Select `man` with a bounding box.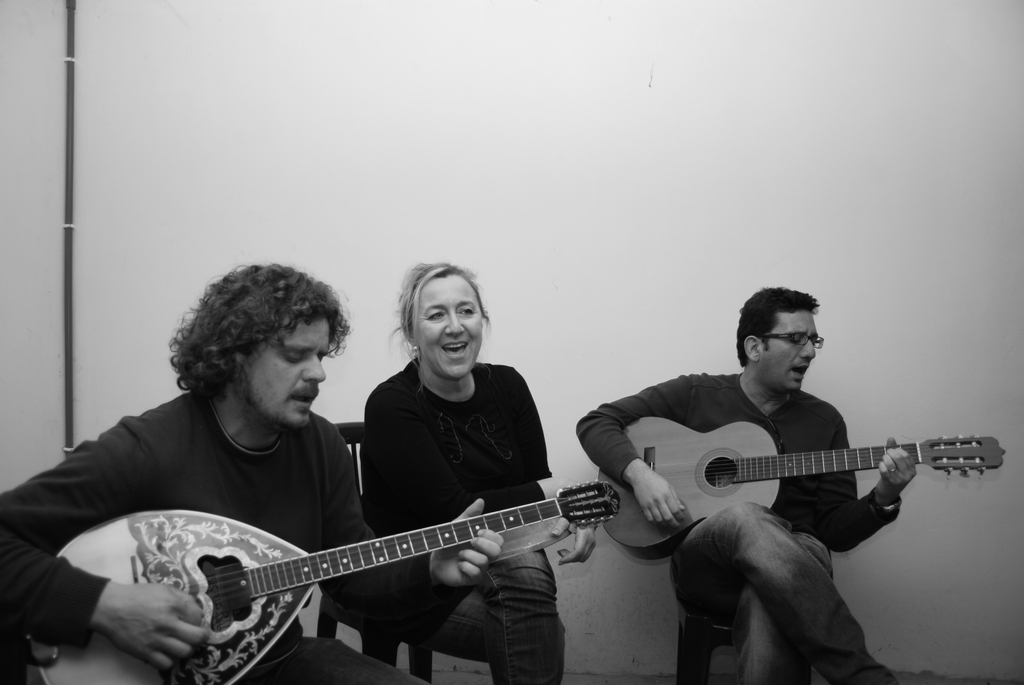
bbox=(570, 286, 920, 684).
